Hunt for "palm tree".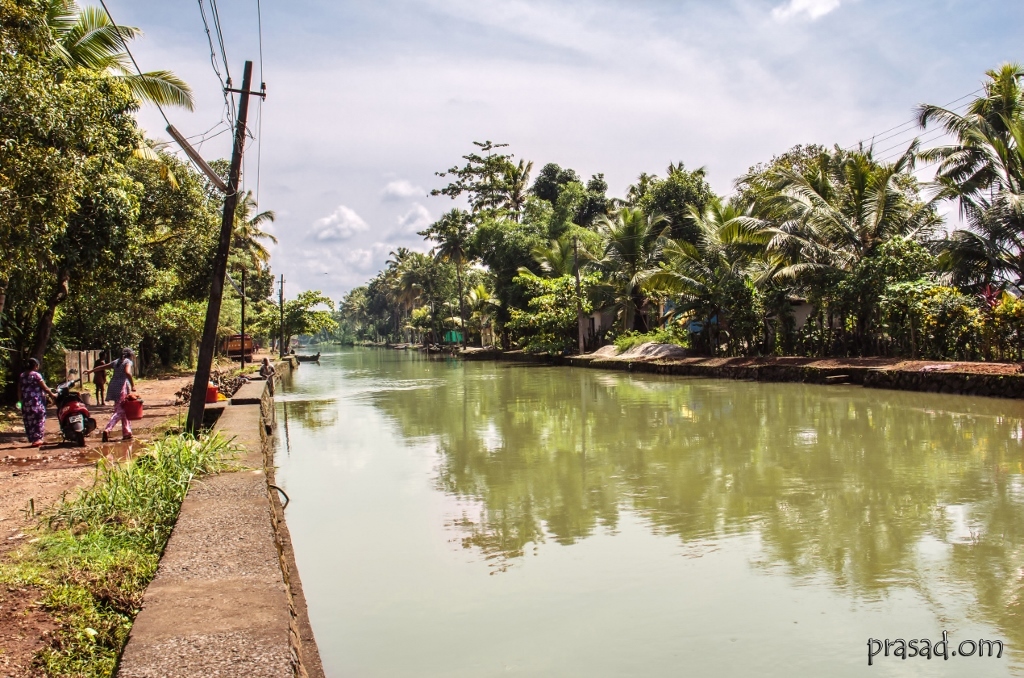
Hunted down at <region>660, 214, 802, 330</region>.
